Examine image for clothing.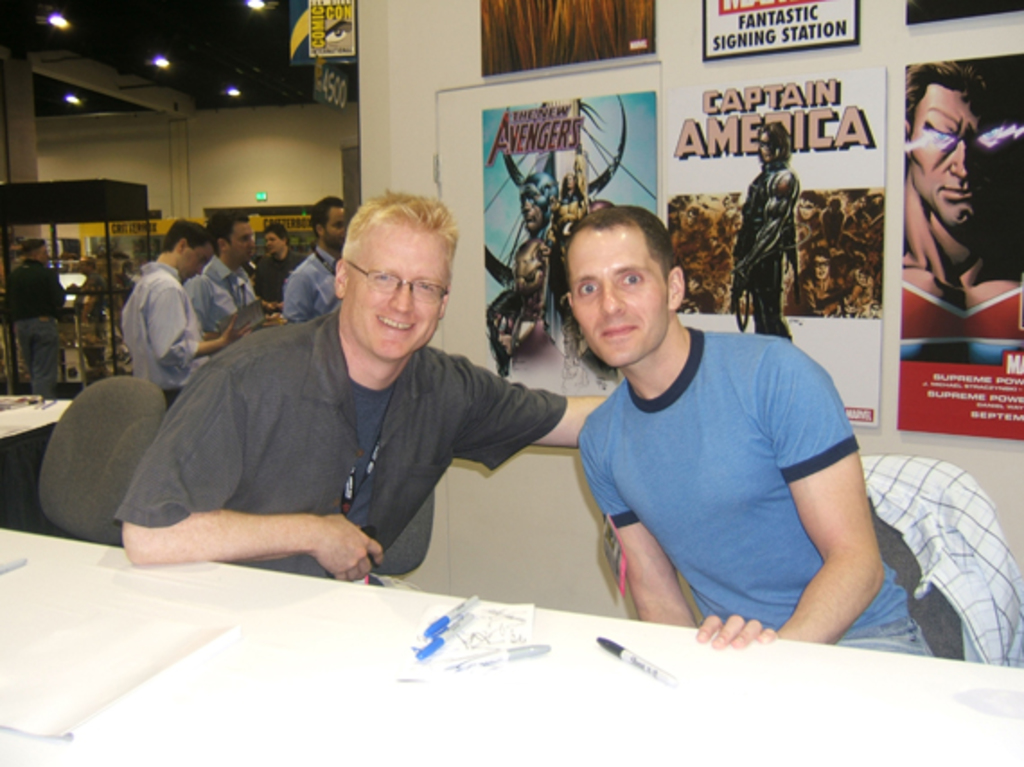
Examination result: [557,291,889,645].
